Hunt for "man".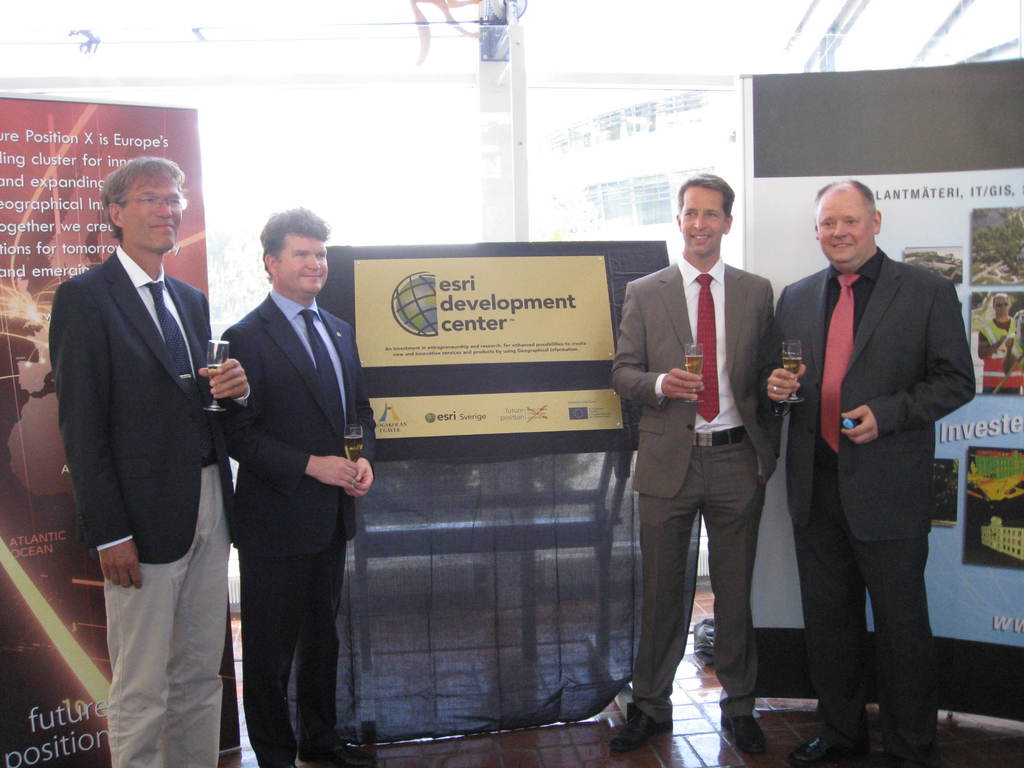
Hunted down at box(778, 175, 980, 767).
